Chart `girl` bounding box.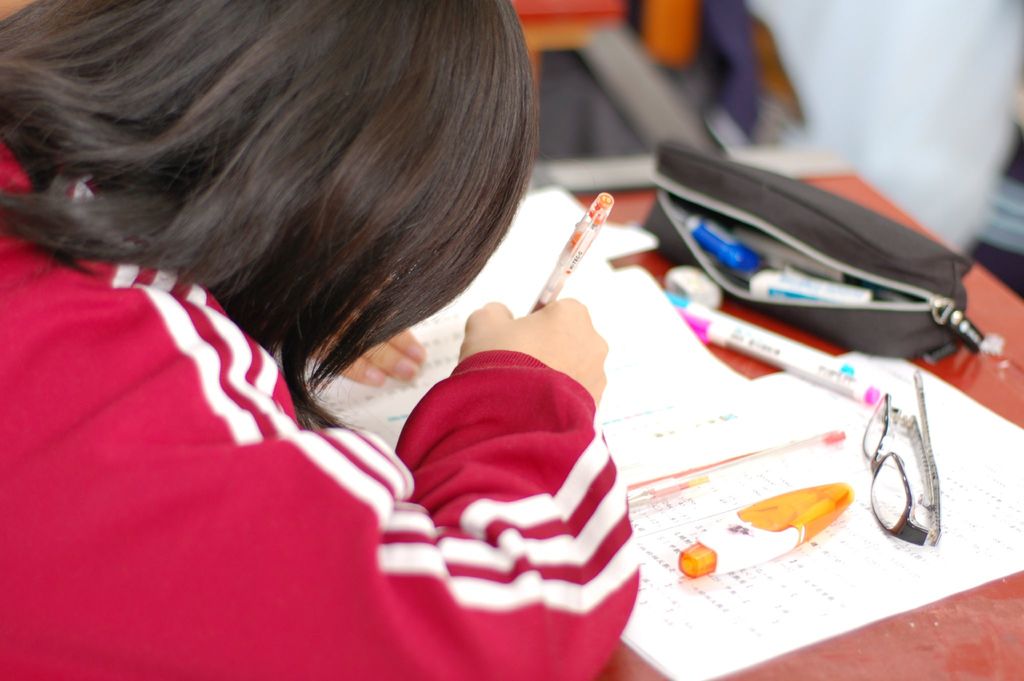
Charted: box(0, 0, 635, 680).
